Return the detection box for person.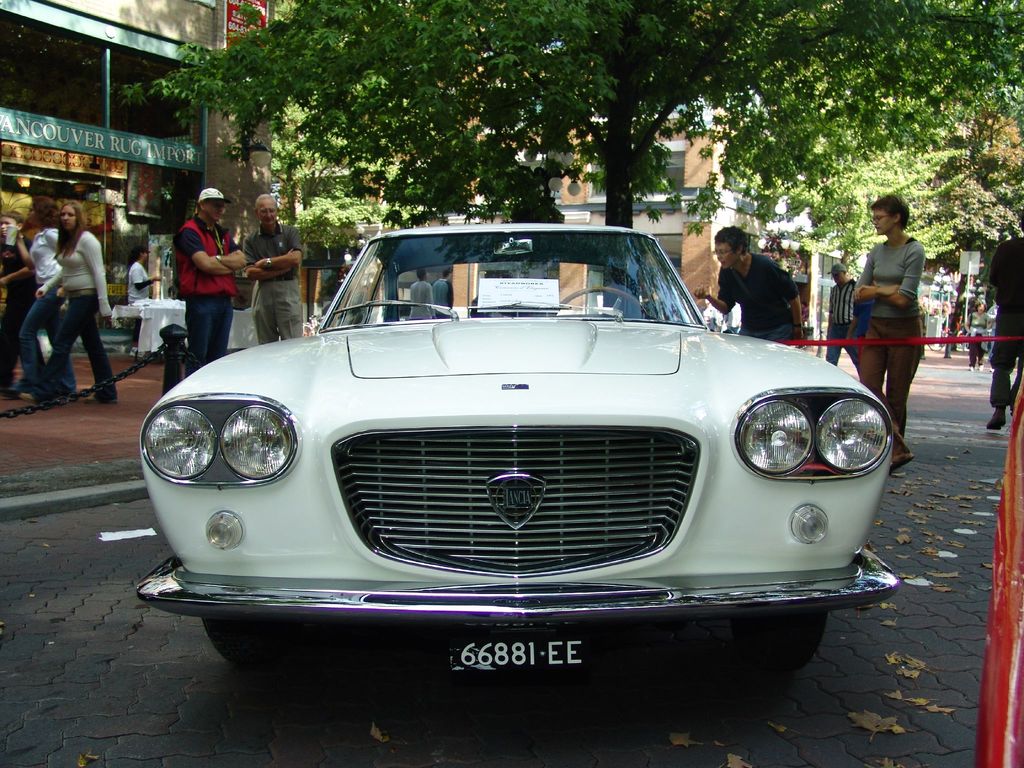
region(824, 262, 862, 369).
